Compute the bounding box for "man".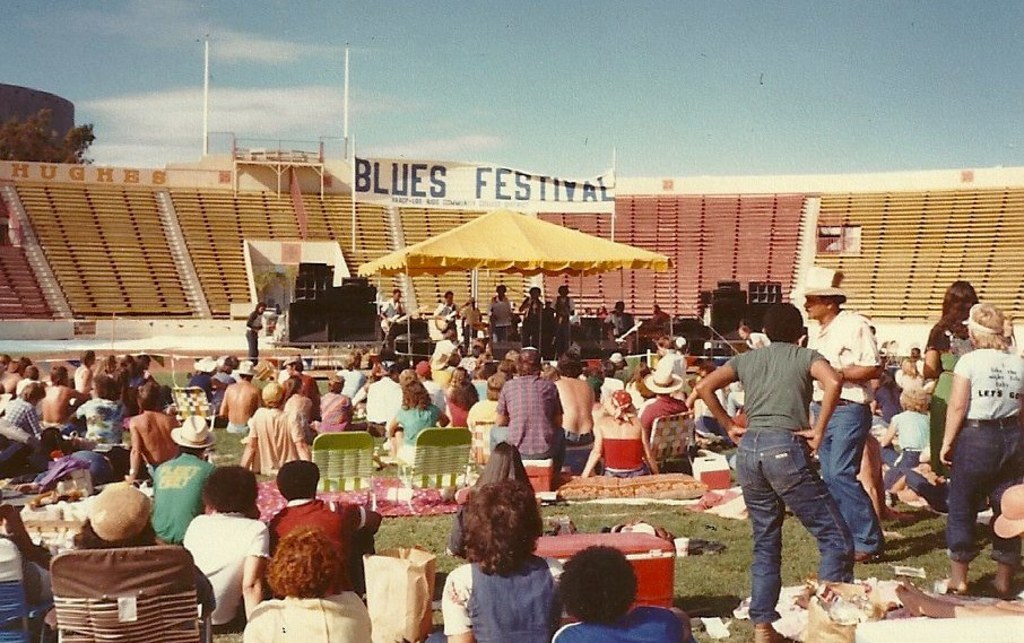
643:372:697:436.
